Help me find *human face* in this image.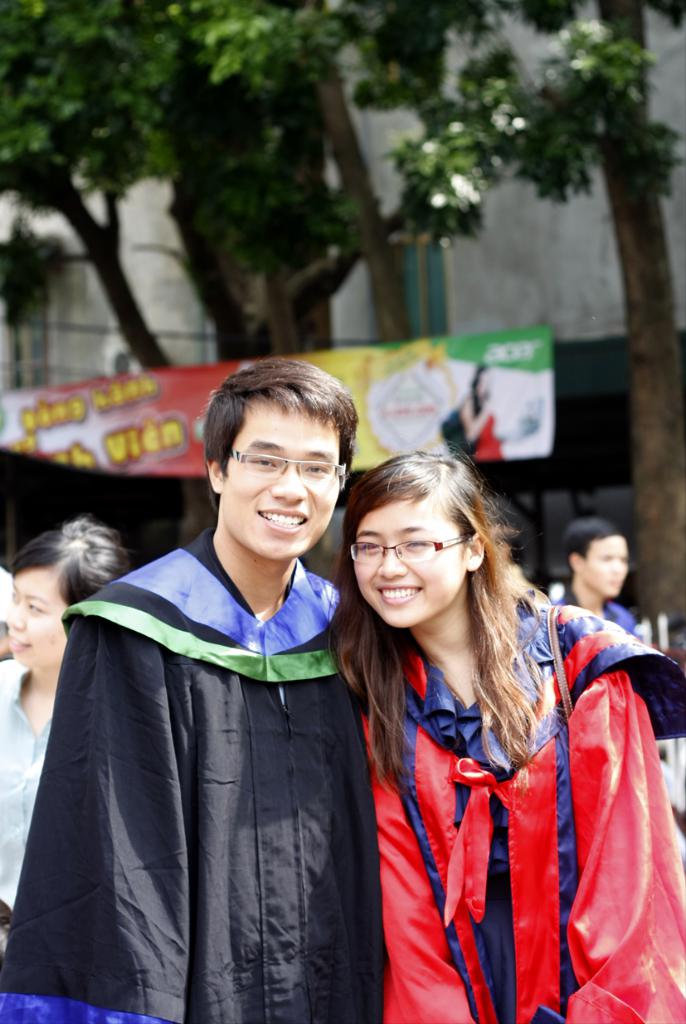
Found it: (221,397,343,565).
